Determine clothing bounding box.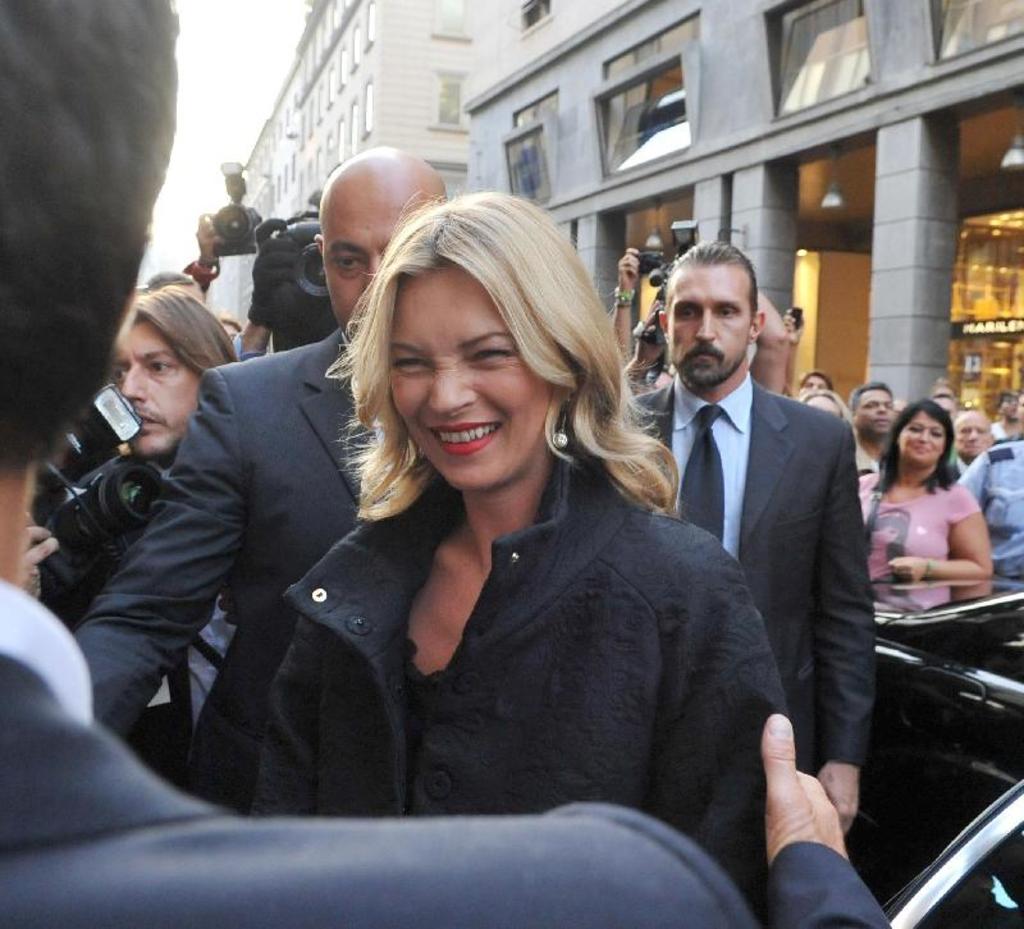
Determined: (618, 366, 879, 842).
